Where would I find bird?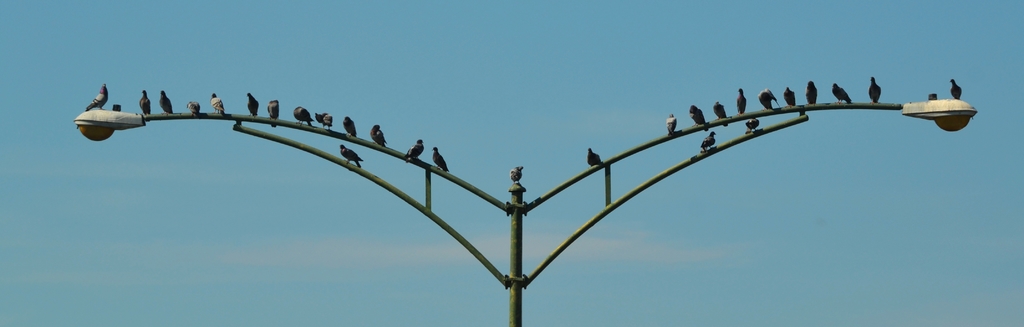
At l=760, t=88, r=777, b=112.
